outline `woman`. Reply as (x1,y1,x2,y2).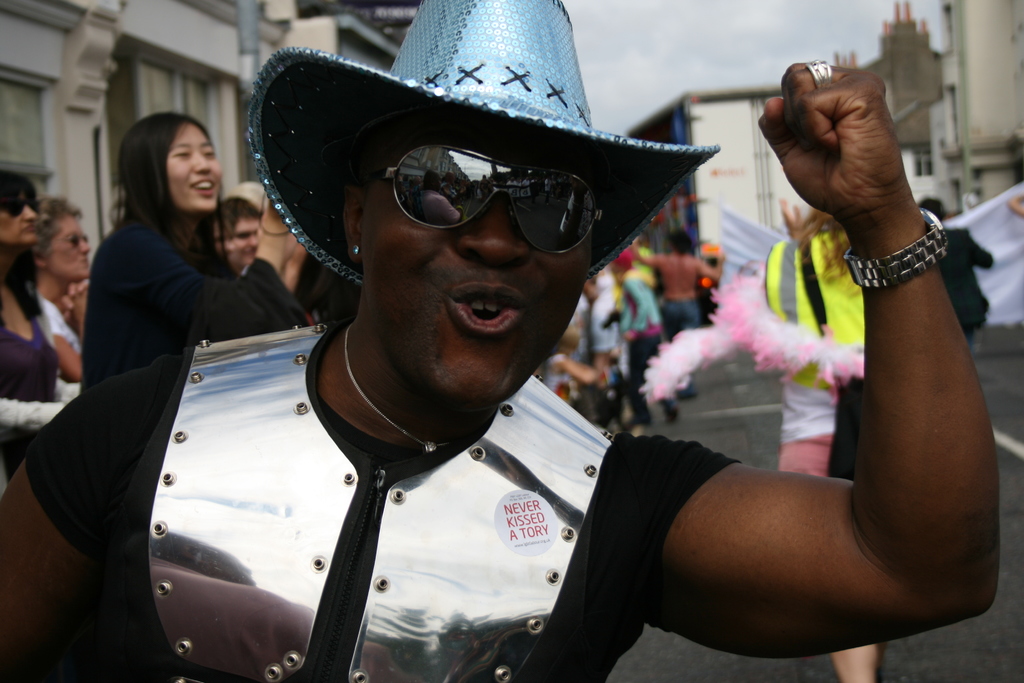
(25,194,93,395).
